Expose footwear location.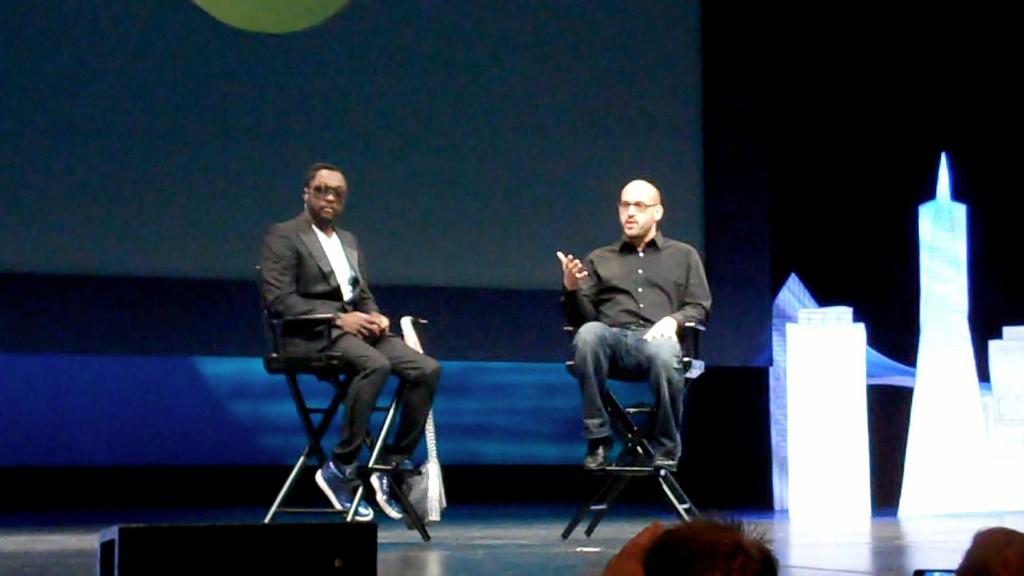
Exposed at box=[314, 461, 374, 522].
